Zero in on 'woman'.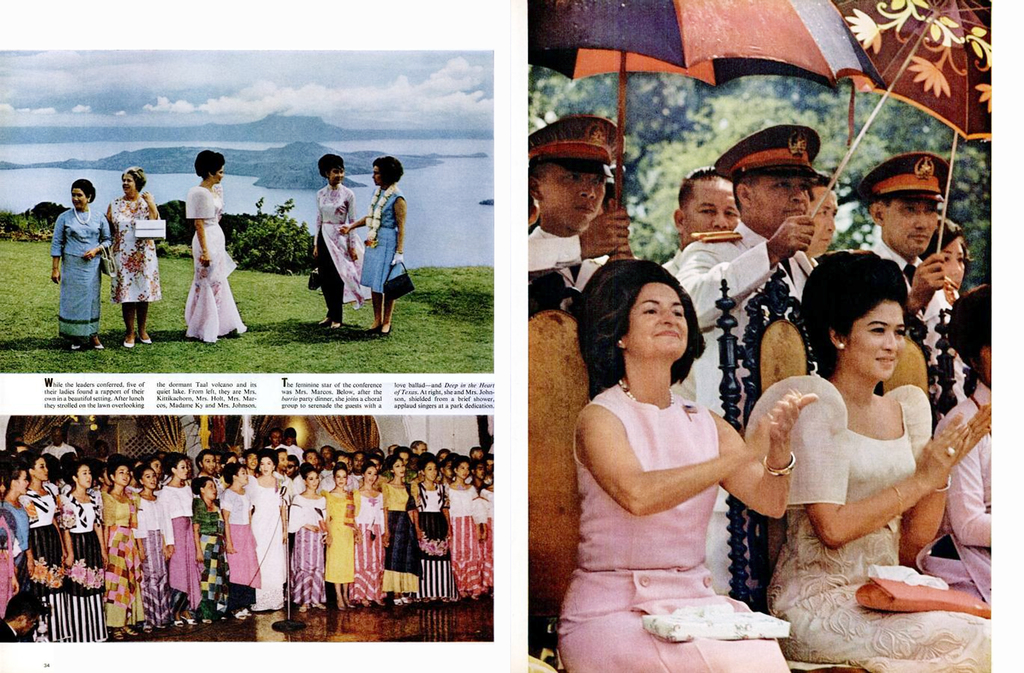
Zeroed in: rect(352, 460, 391, 609).
